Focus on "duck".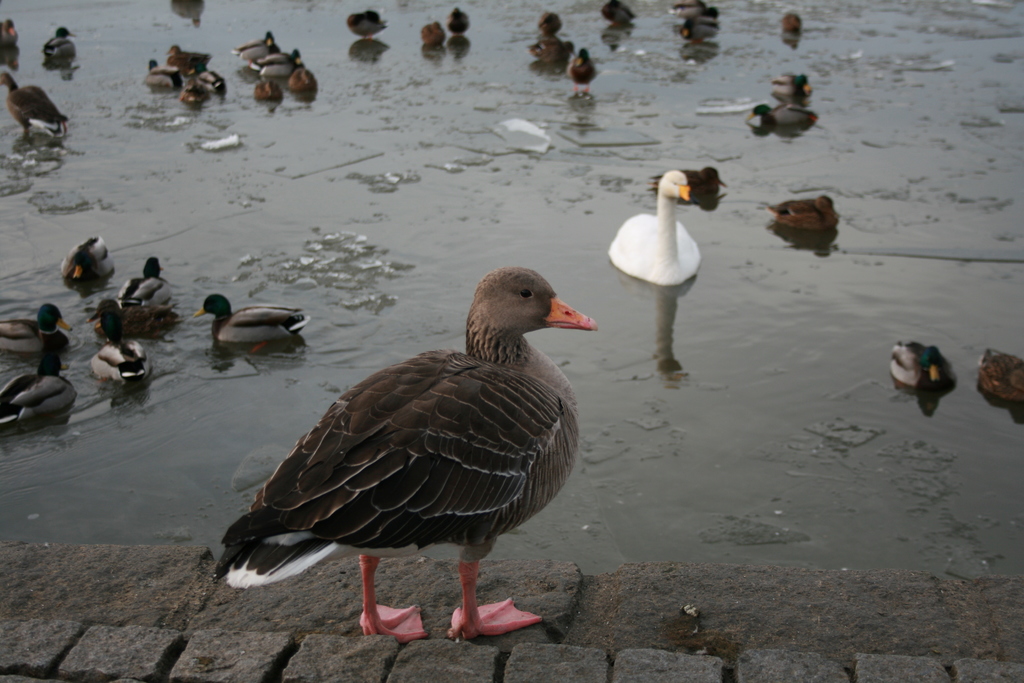
Focused at 560:47:598:99.
